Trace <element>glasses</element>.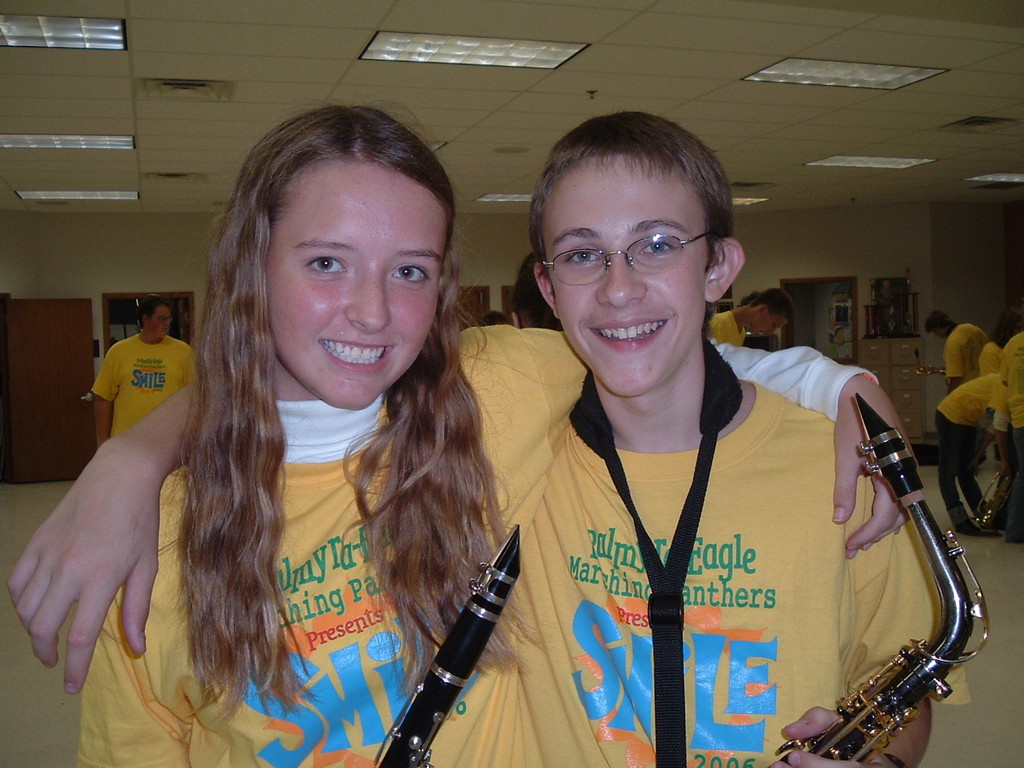
Traced to 150, 314, 170, 320.
